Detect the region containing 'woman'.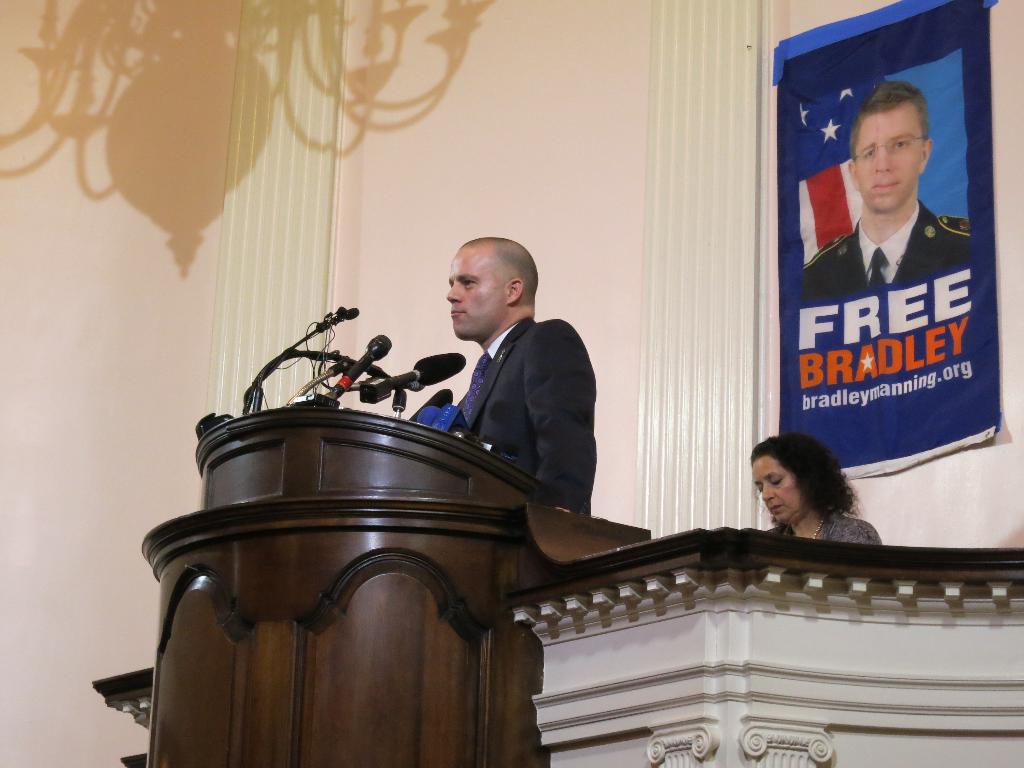
crop(739, 447, 868, 553).
